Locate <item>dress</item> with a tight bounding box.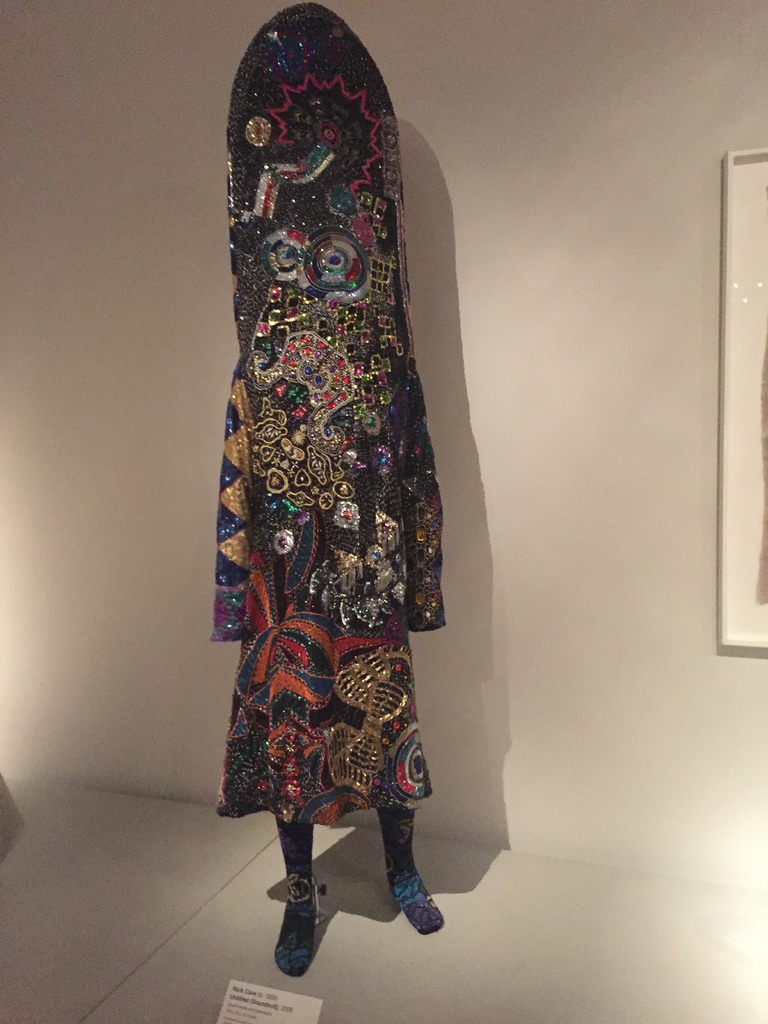
left=216, top=3, right=455, bottom=835.
